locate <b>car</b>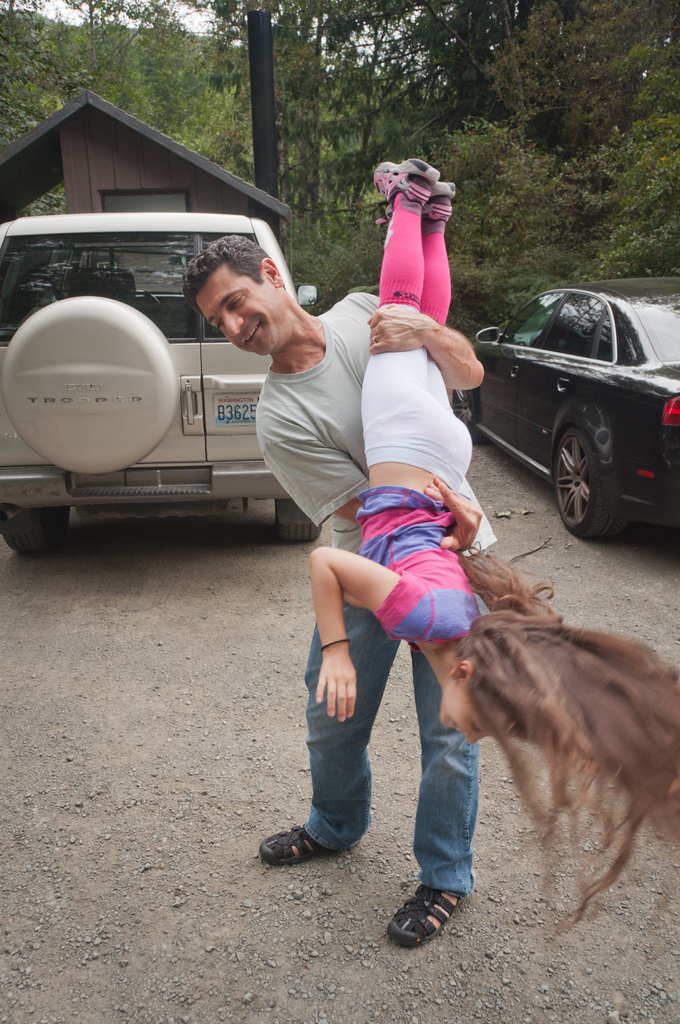
detection(0, 211, 319, 554)
